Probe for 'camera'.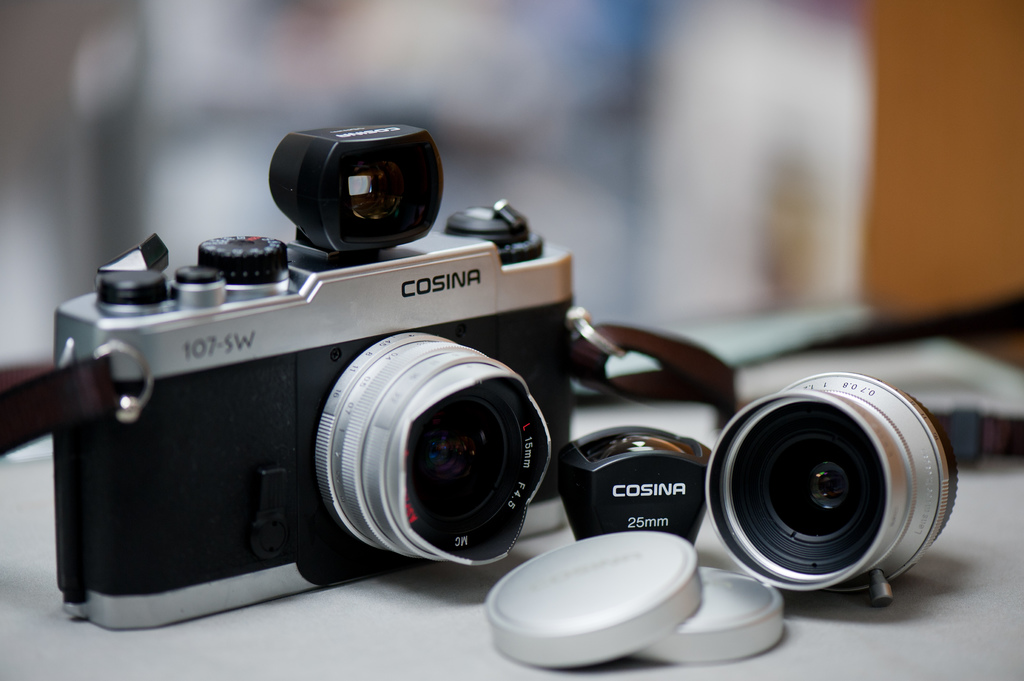
Probe result: [53, 120, 581, 633].
